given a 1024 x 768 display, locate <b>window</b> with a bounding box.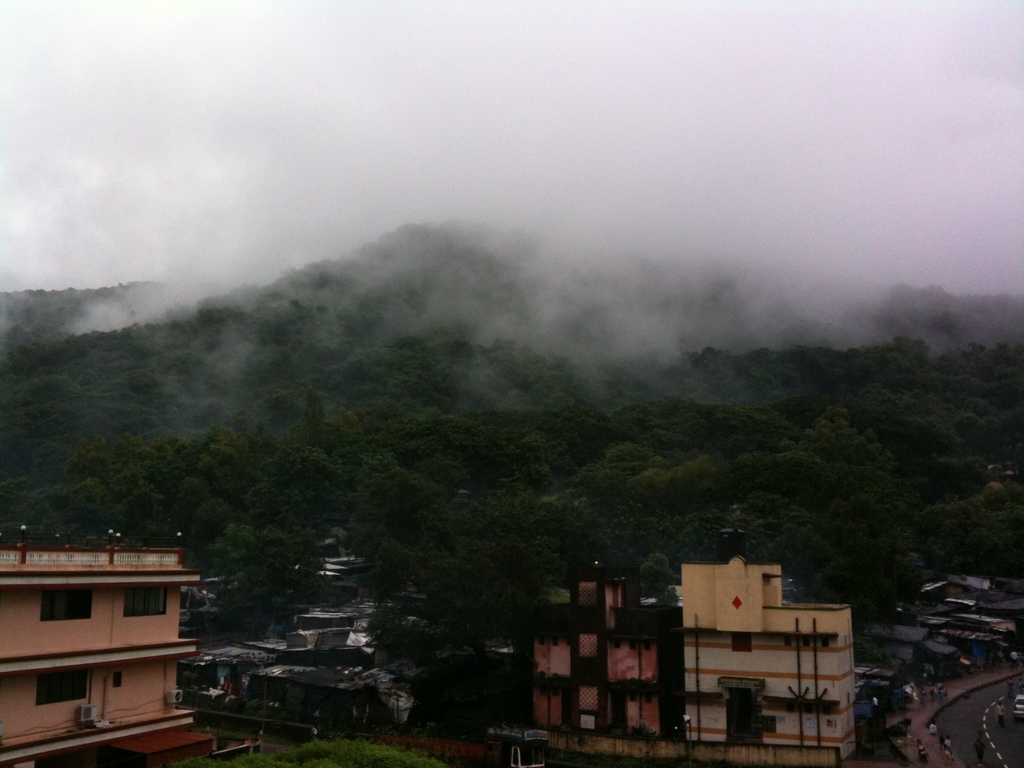
Located: x1=566 y1=637 x2=570 y2=648.
